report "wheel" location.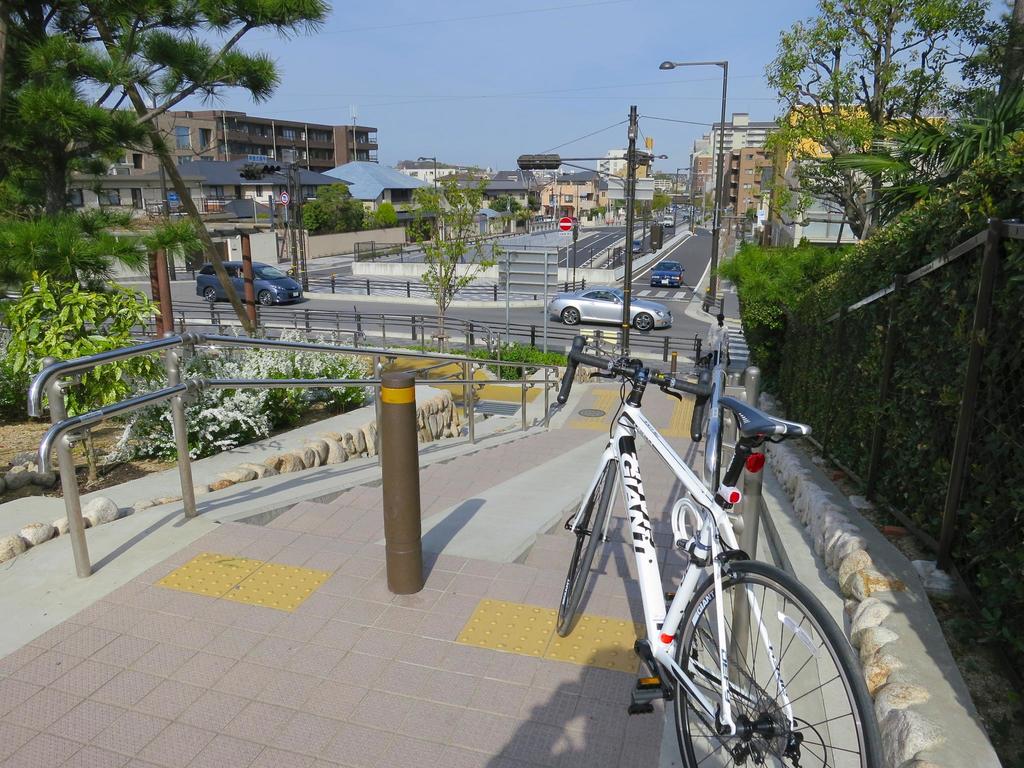
Report: 563,460,621,631.
